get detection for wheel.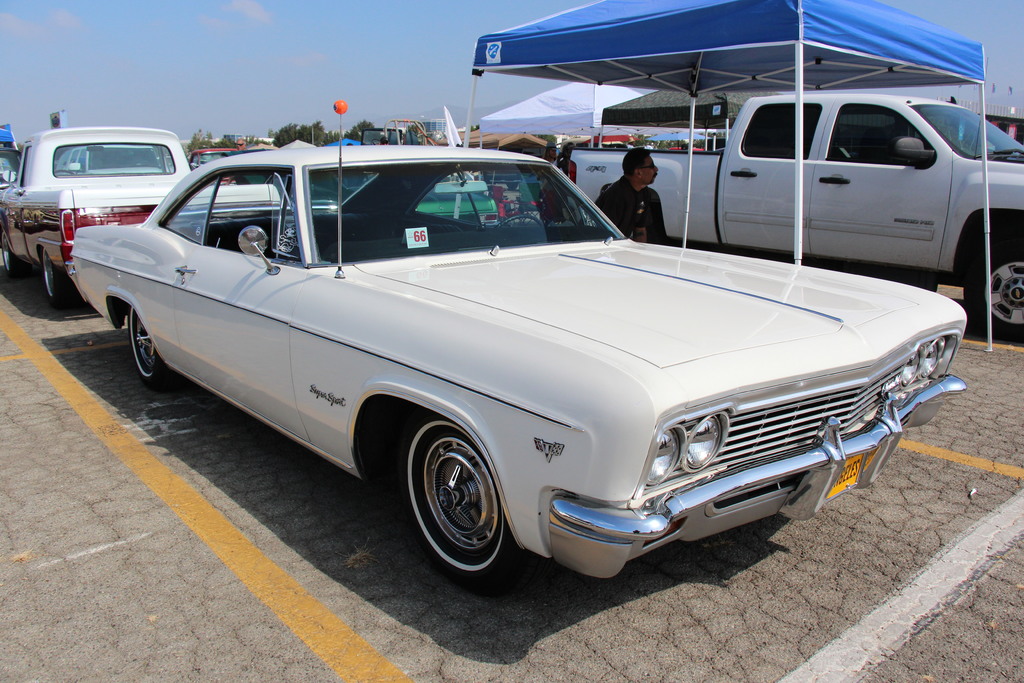
Detection: 44/249/69/308.
